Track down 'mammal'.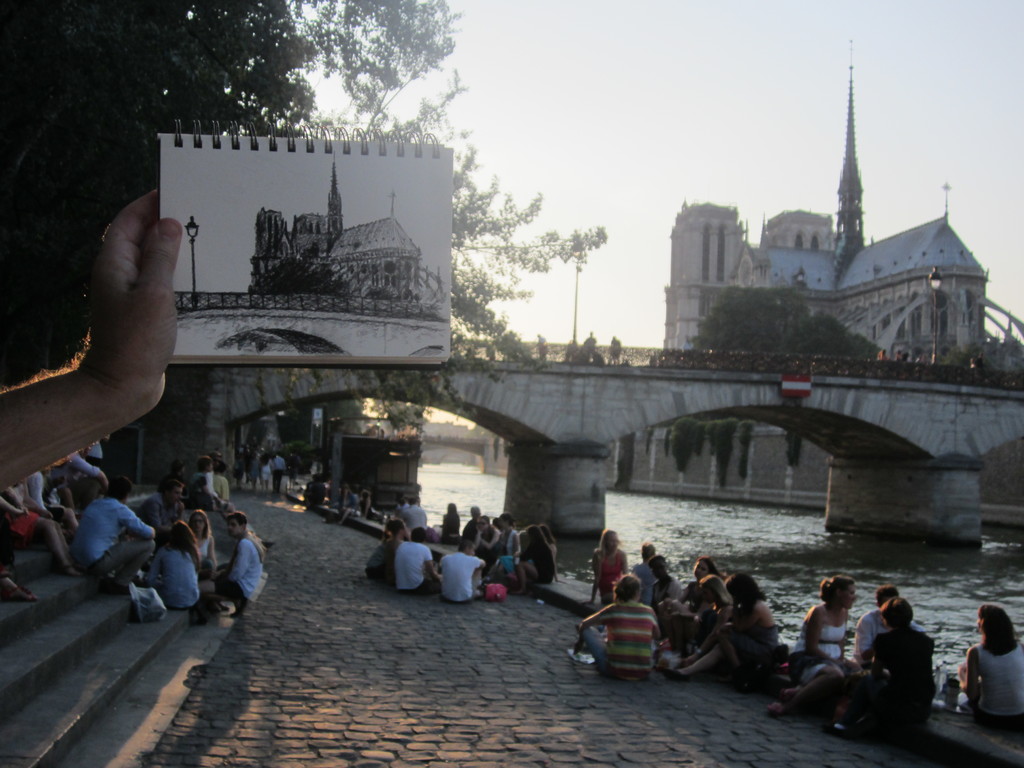
Tracked to rect(759, 572, 865, 715).
